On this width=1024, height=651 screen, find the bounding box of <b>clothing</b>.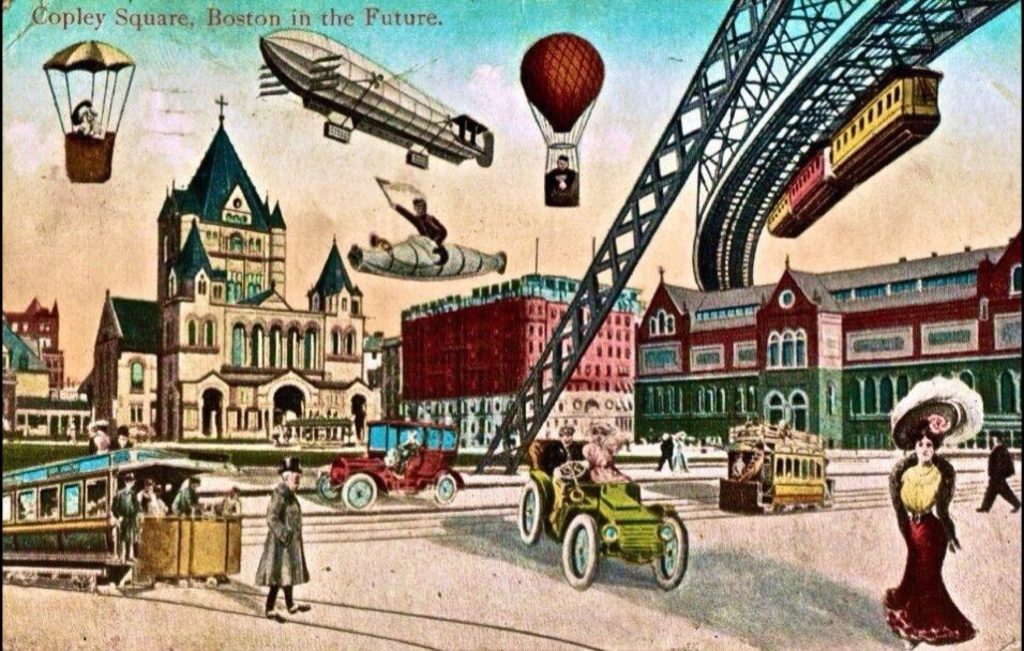
Bounding box: [981,442,1021,514].
